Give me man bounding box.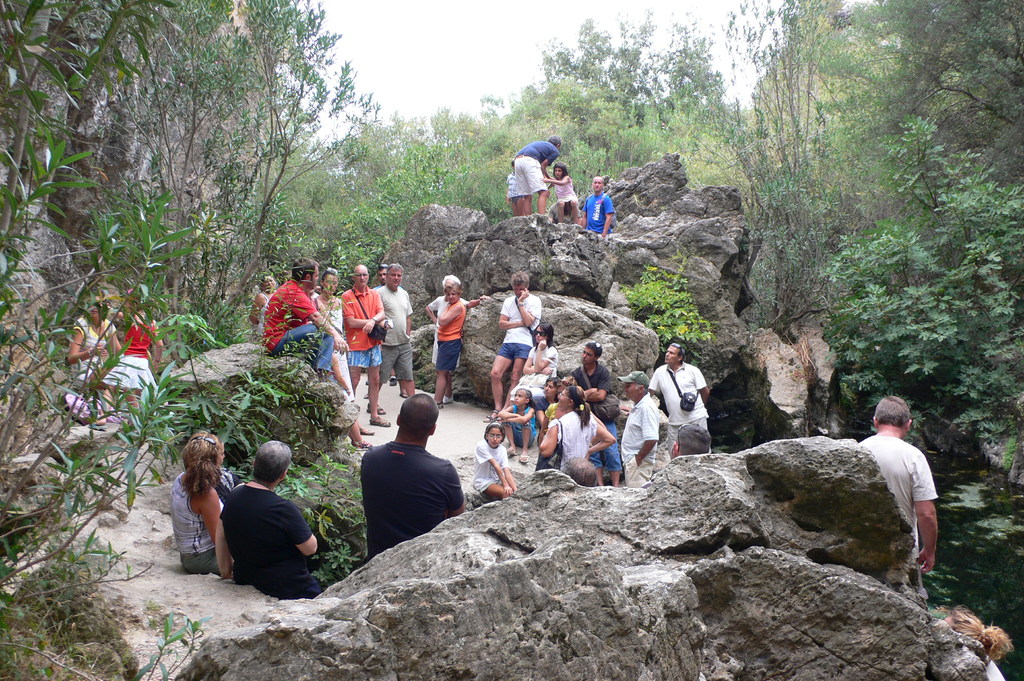
bbox(481, 271, 541, 427).
